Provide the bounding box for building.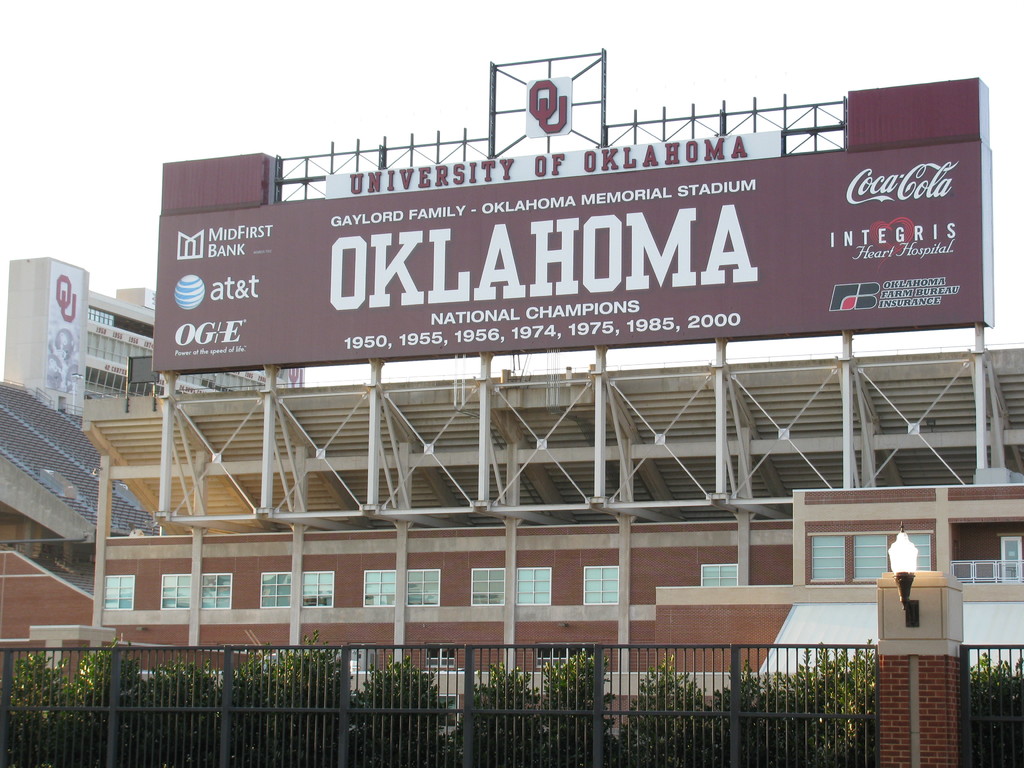
<region>0, 77, 1023, 739</region>.
